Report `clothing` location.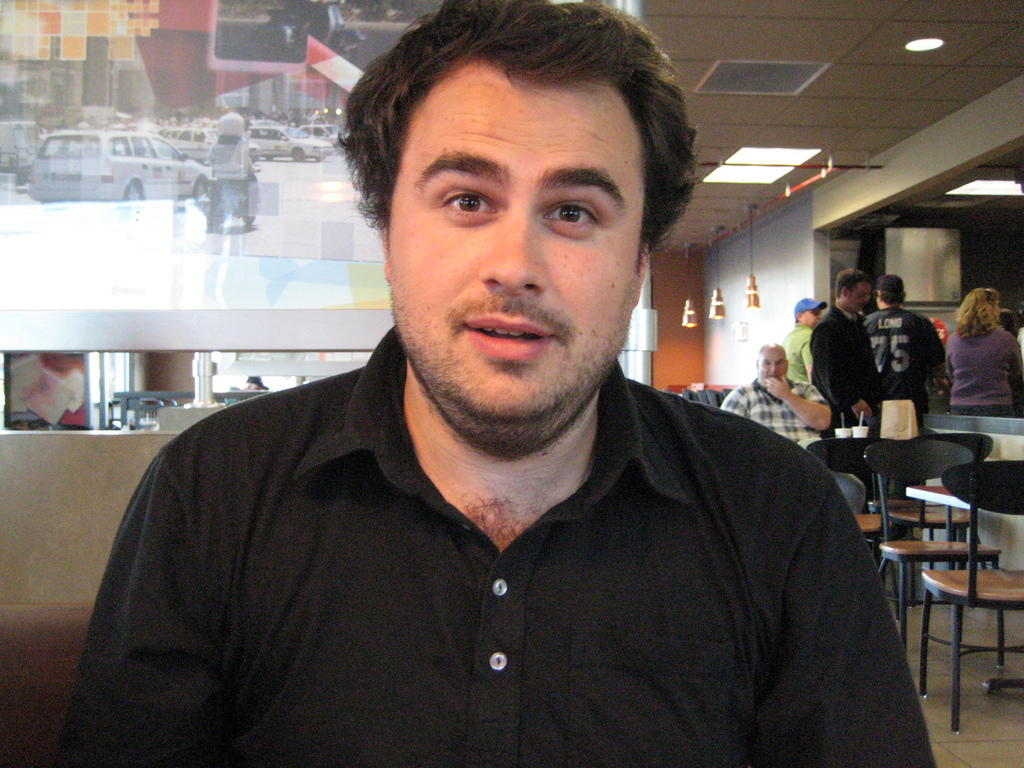
Report: BBox(811, 301, 883, 436).
